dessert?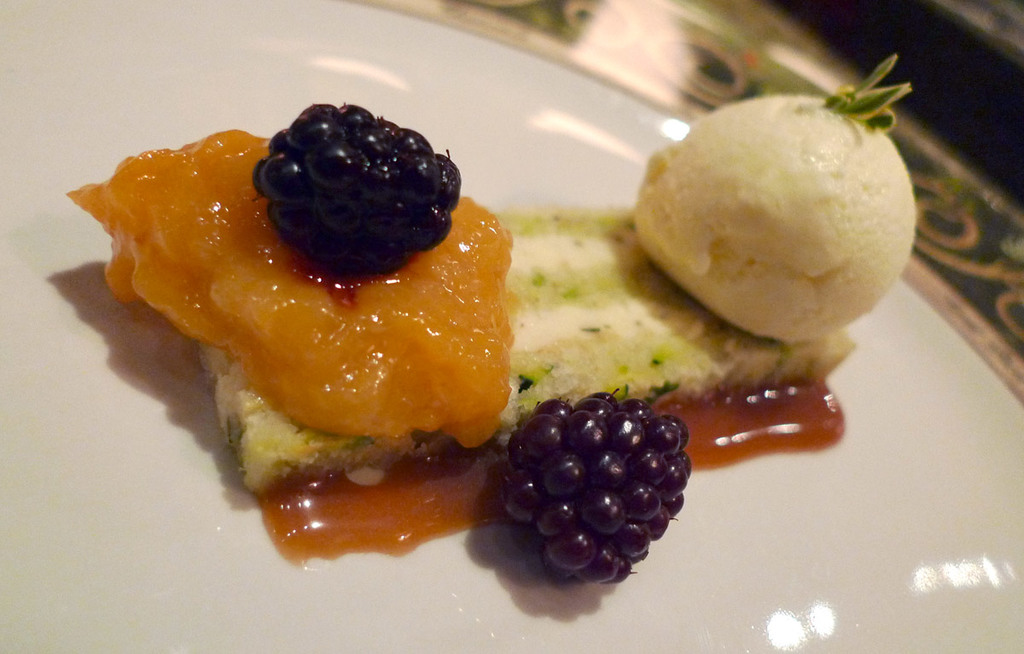
[67,58,918,575]
